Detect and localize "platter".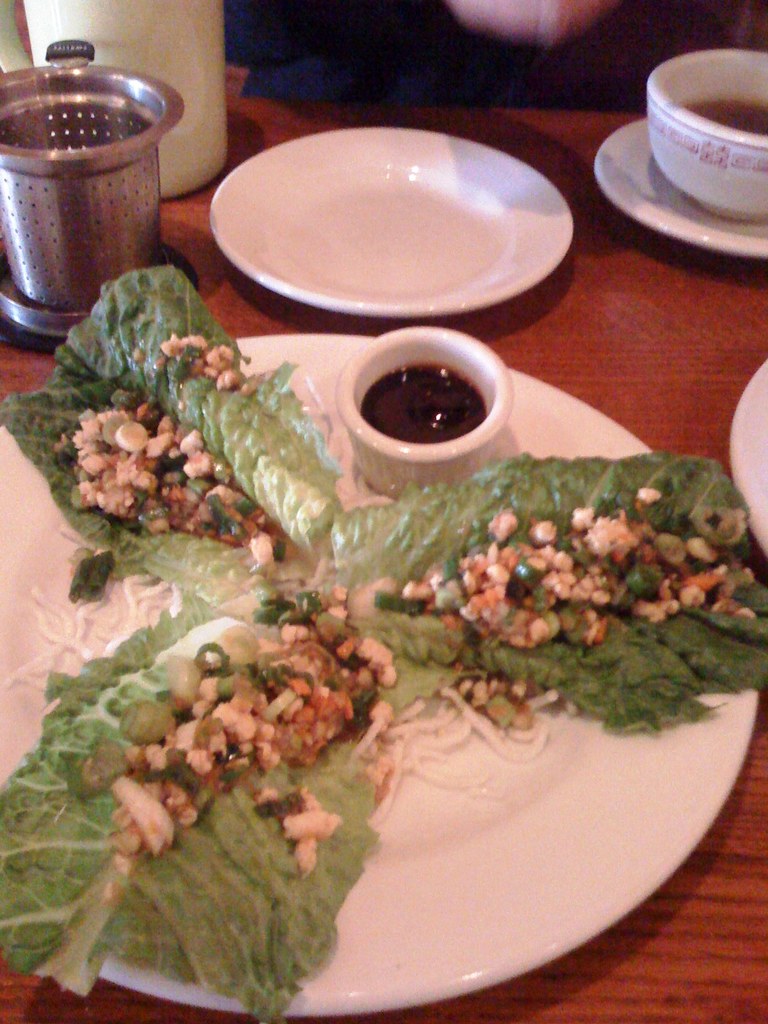
Localized at select_region(596, 116, 767, 259).
